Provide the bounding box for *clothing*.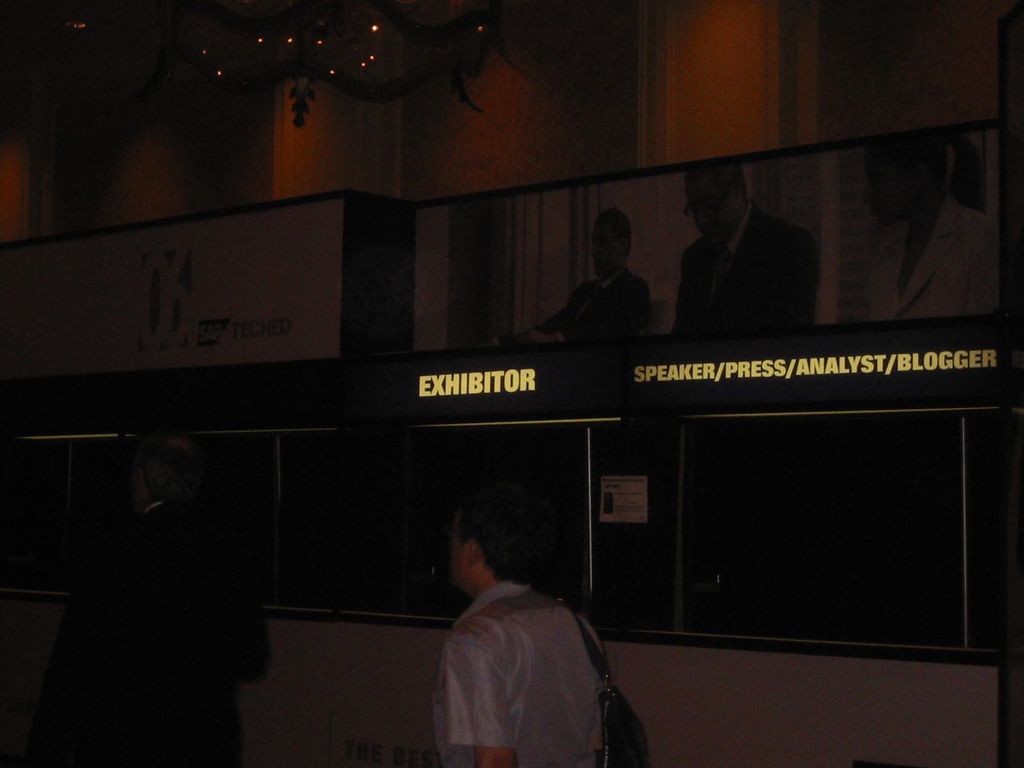
l=668, t=200, r=811, b=341.
